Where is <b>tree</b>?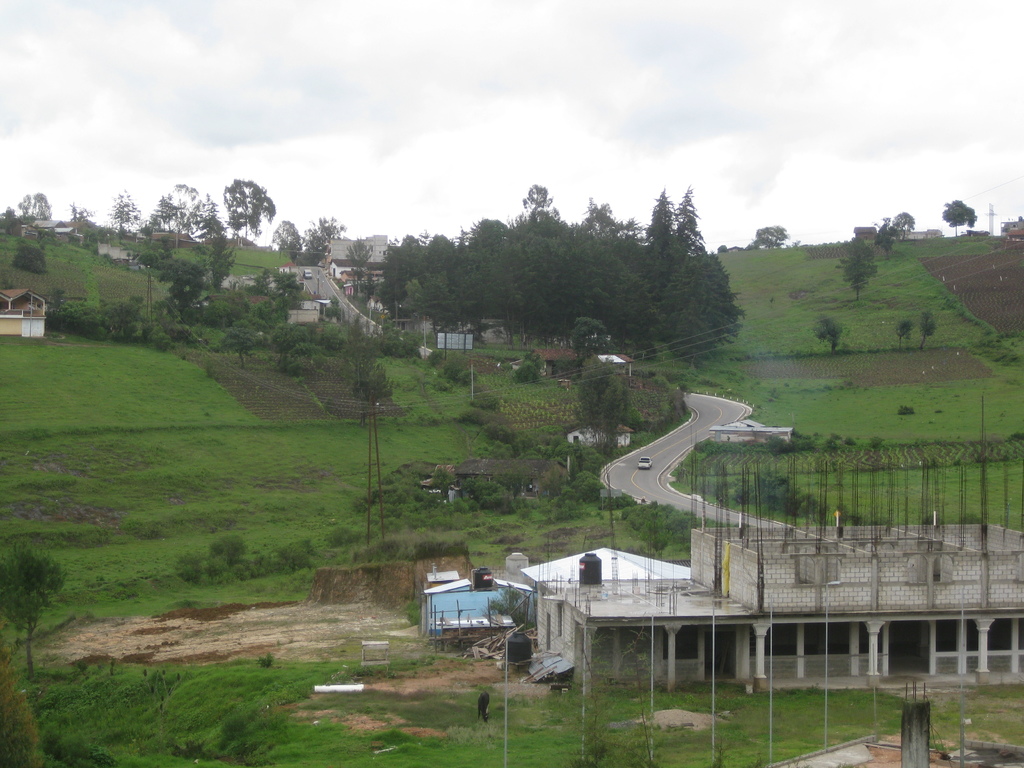
x1=225 y1=178 x2=275 y2=245.
